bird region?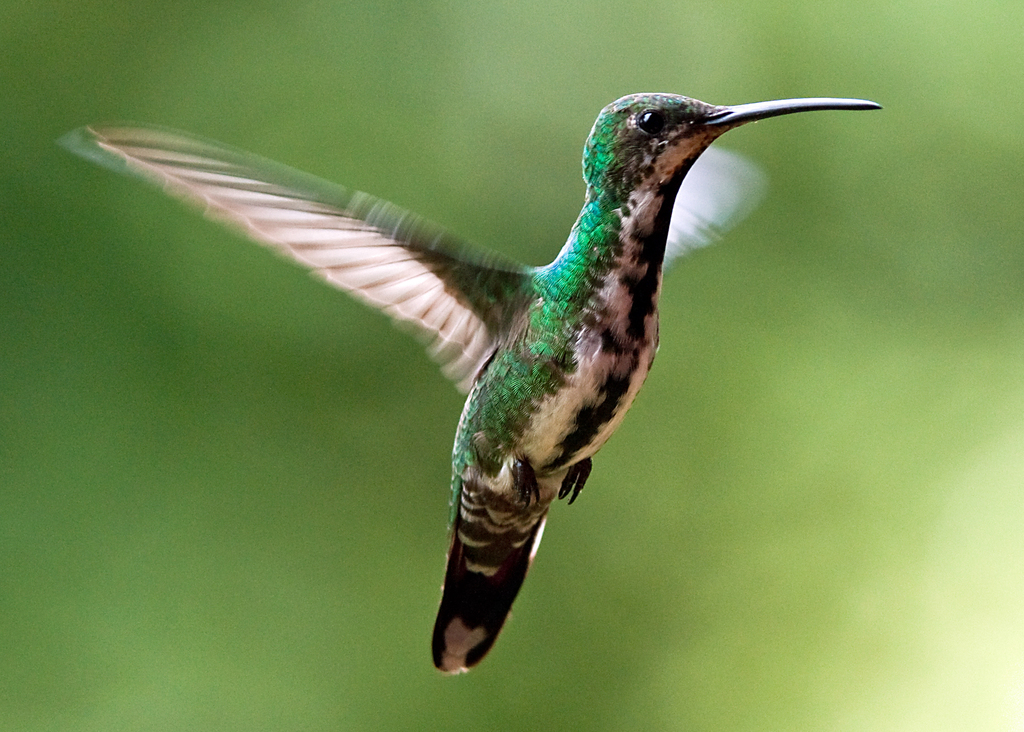
box(97, 65, 899, 661)
